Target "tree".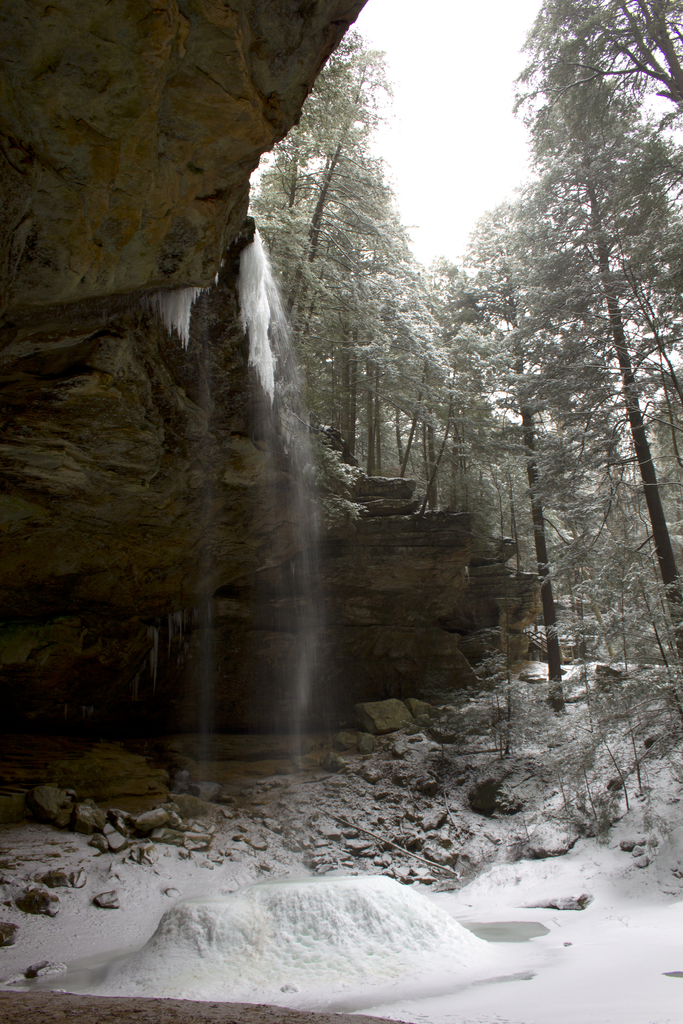
Target region: <bbox>420, 22, 669, 610</bbox>.
